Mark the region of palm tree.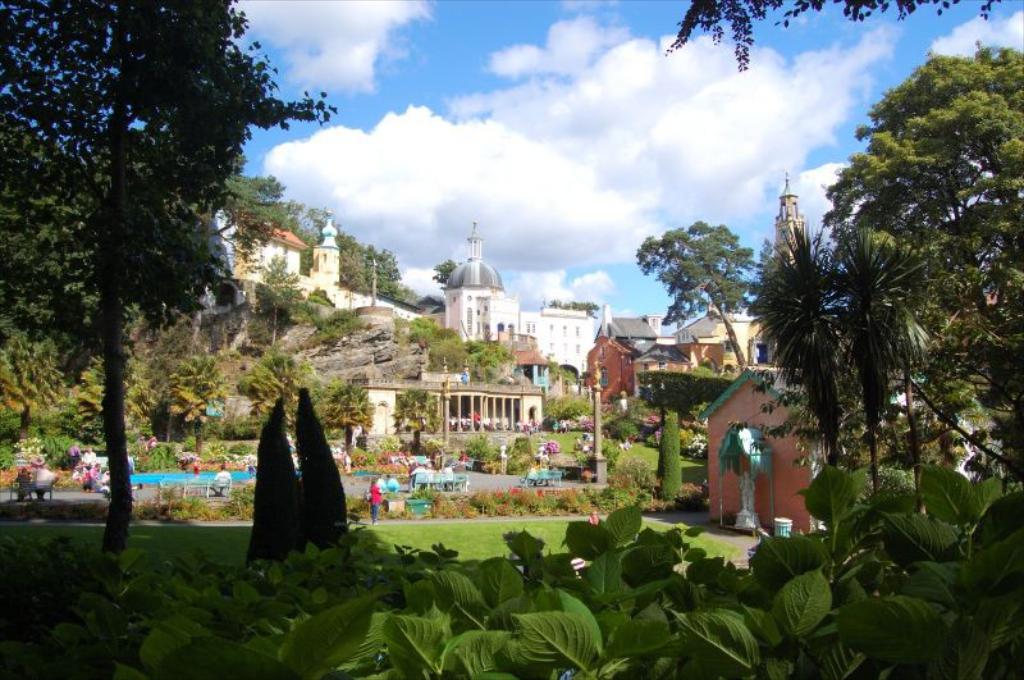
Region: bbox(750, 238, 914, 488).
